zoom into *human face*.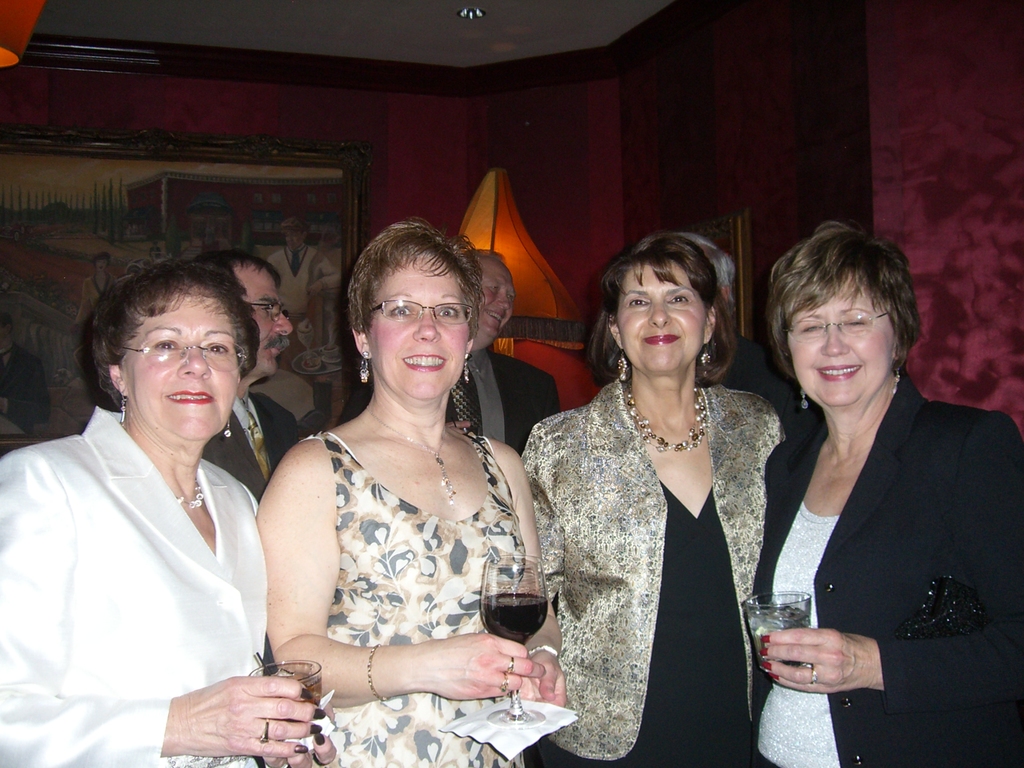
Zoom target: {"left": 124, "top": 292, "right": 239, "bottom": 442}.
